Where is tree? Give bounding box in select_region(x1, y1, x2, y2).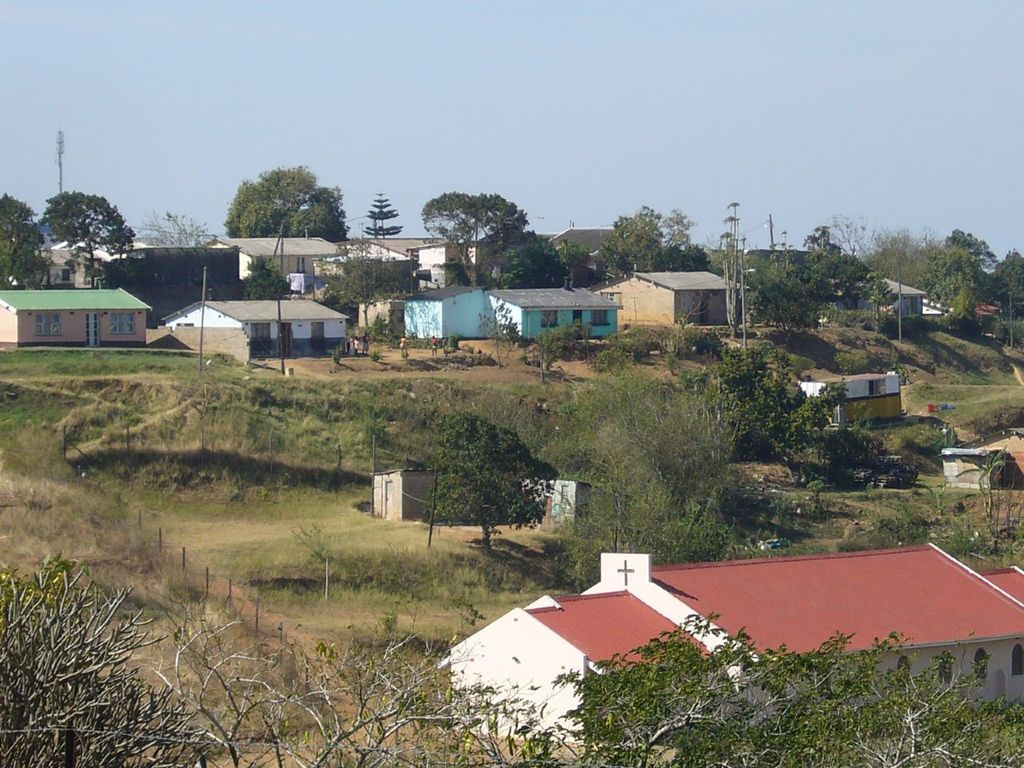
select_region(316, 240, 419, 334).
